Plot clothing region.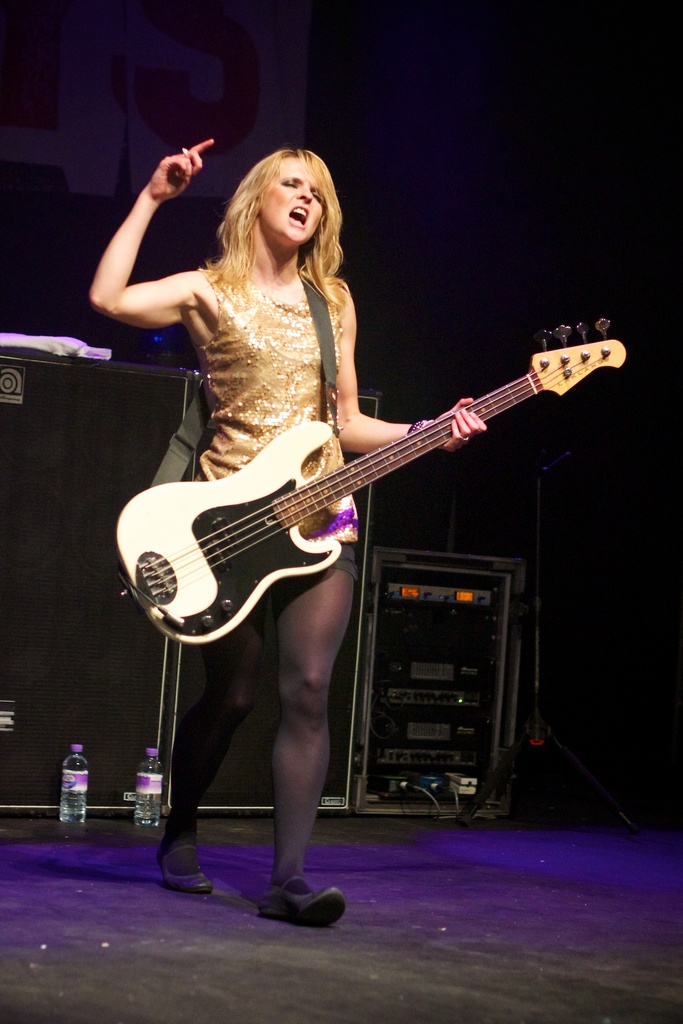
Plotted at x1=190 y1=266 x2=359 y2=896.
